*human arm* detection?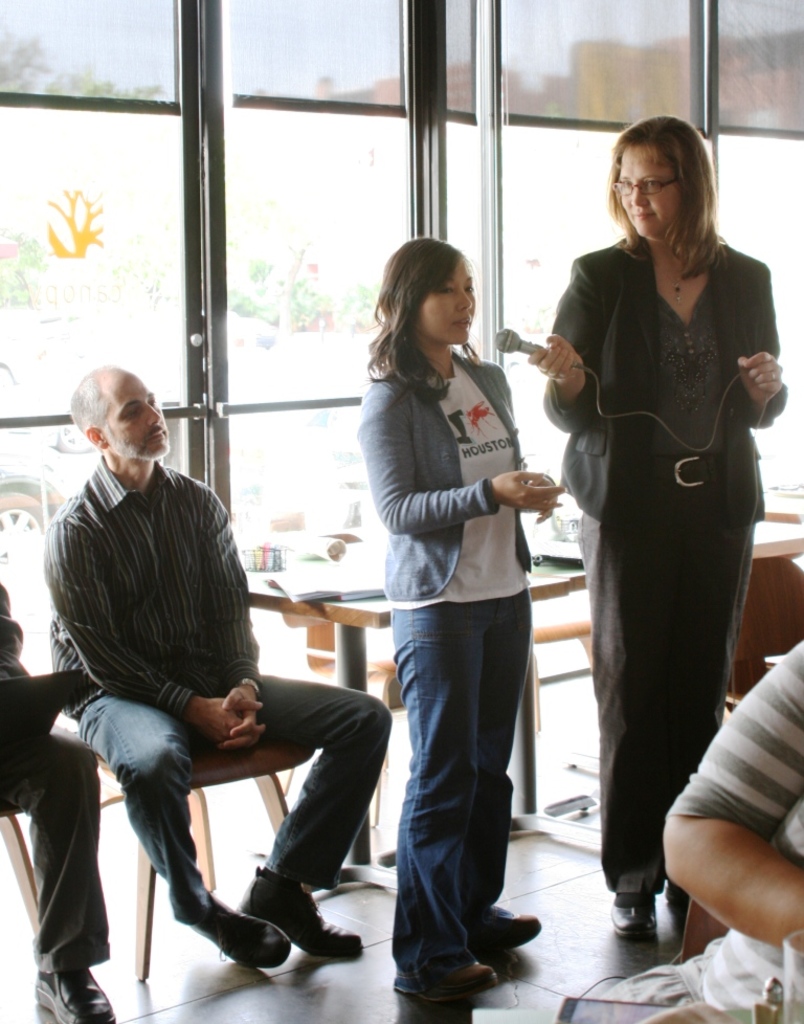
[left=0, top=586, right=32, bottom=714]
